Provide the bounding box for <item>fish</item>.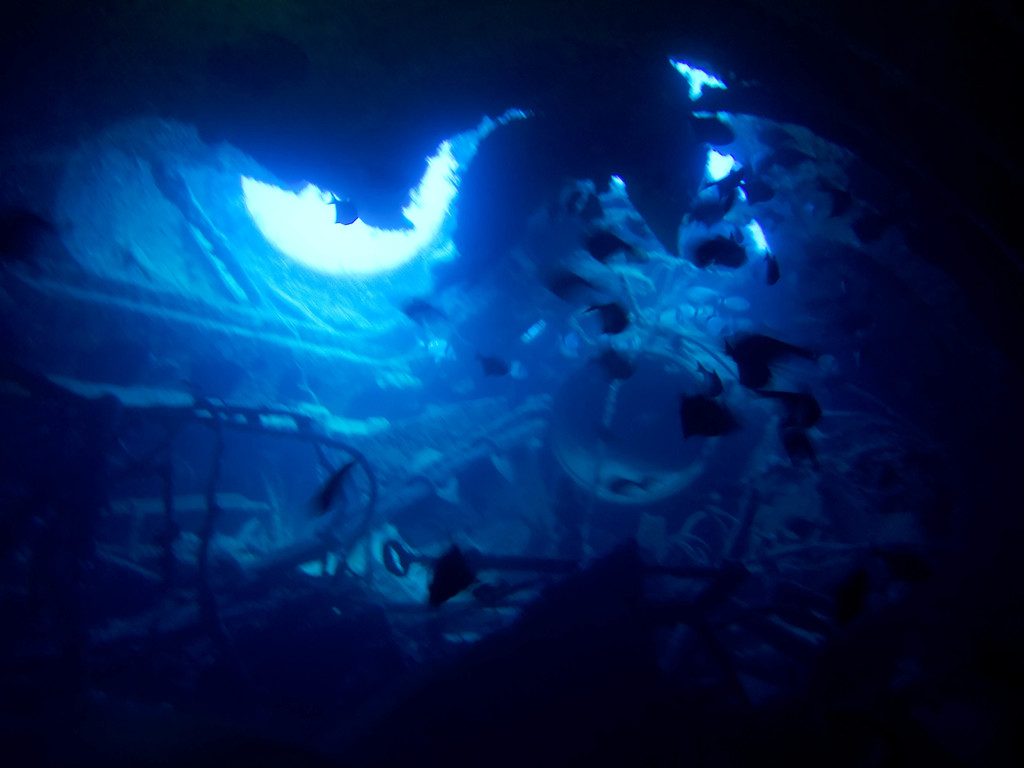
region(423, 547, 483, 598).
